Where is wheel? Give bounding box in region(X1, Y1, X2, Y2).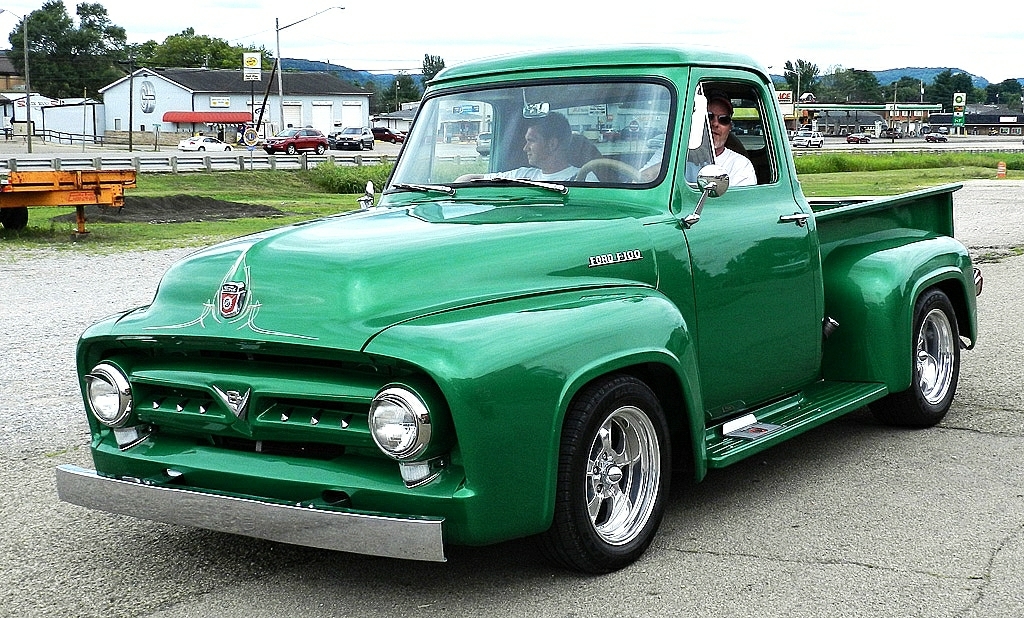
region(944, 138, 948, 141).
